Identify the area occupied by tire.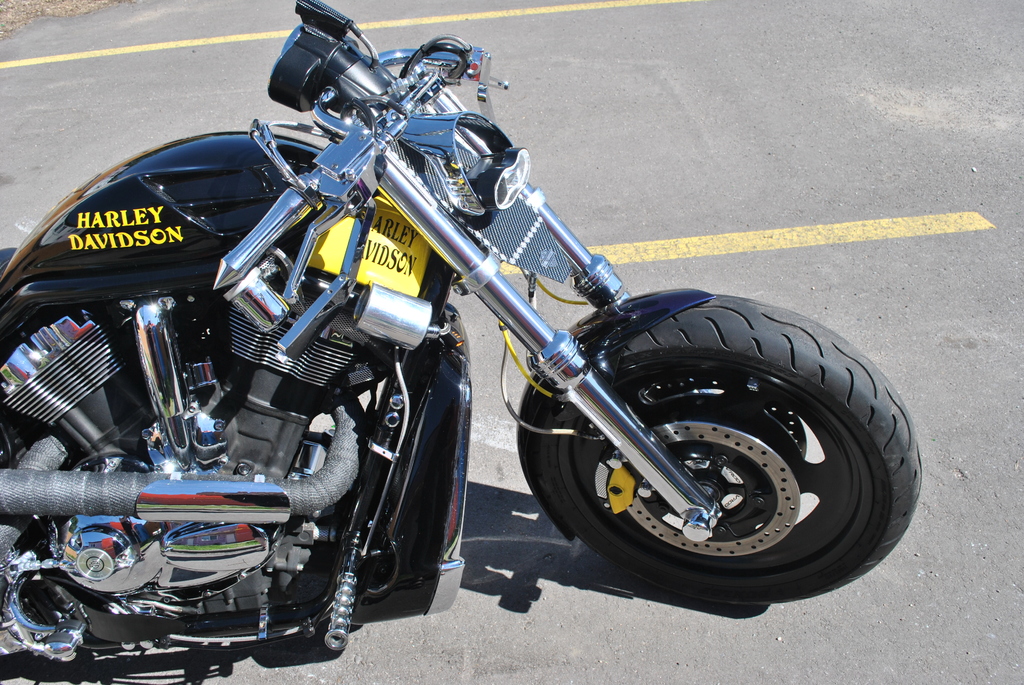
Area: box=[524, 306, 906, 594].
